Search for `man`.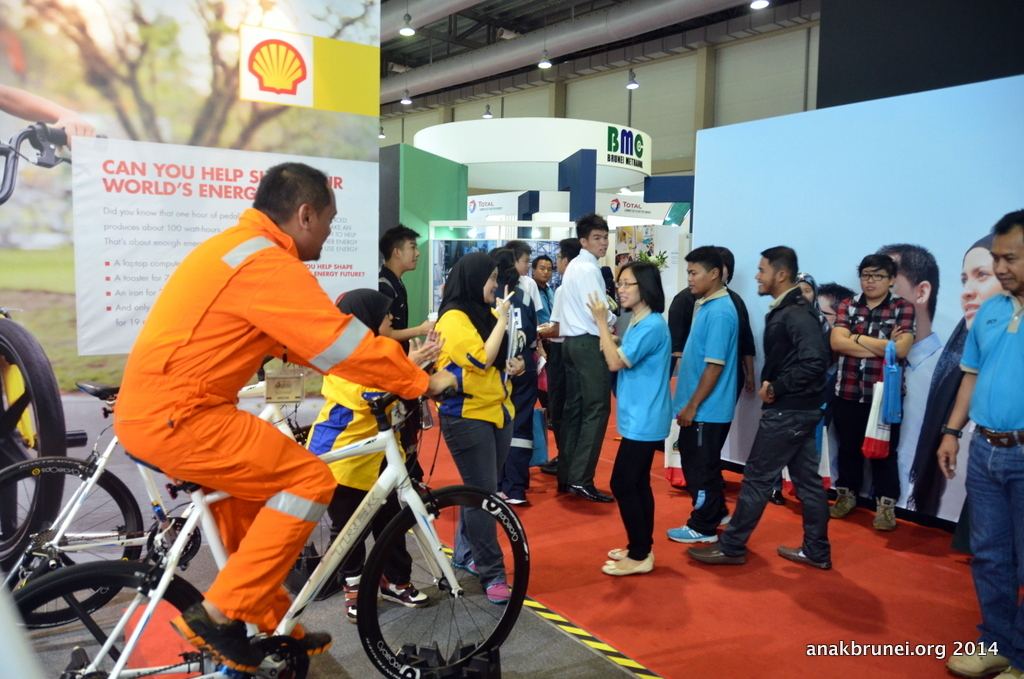
Found at 686 251 832 567.
